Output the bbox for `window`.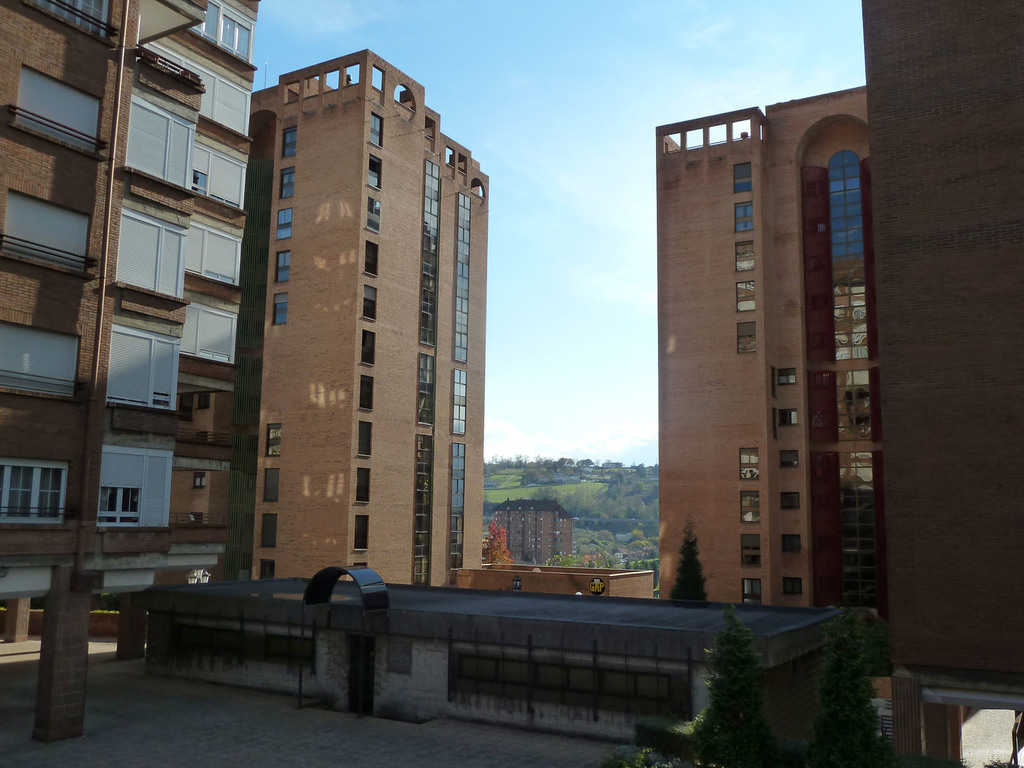
select_region(0, 460, 65, 518).
